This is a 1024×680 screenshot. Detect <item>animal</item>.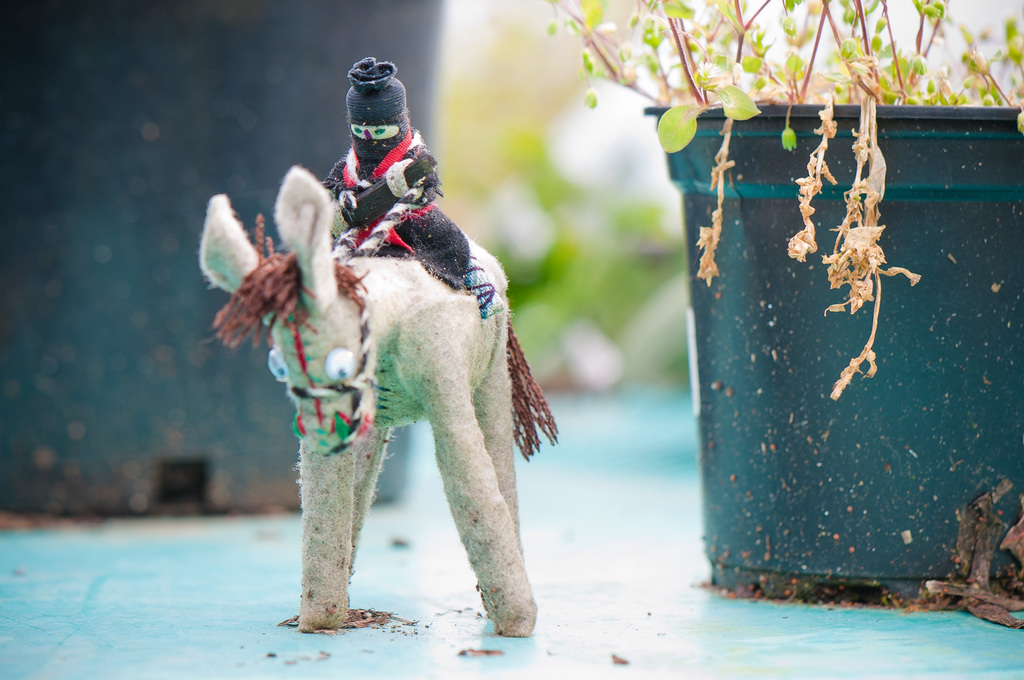
rect(203, 163, 539, 645).
